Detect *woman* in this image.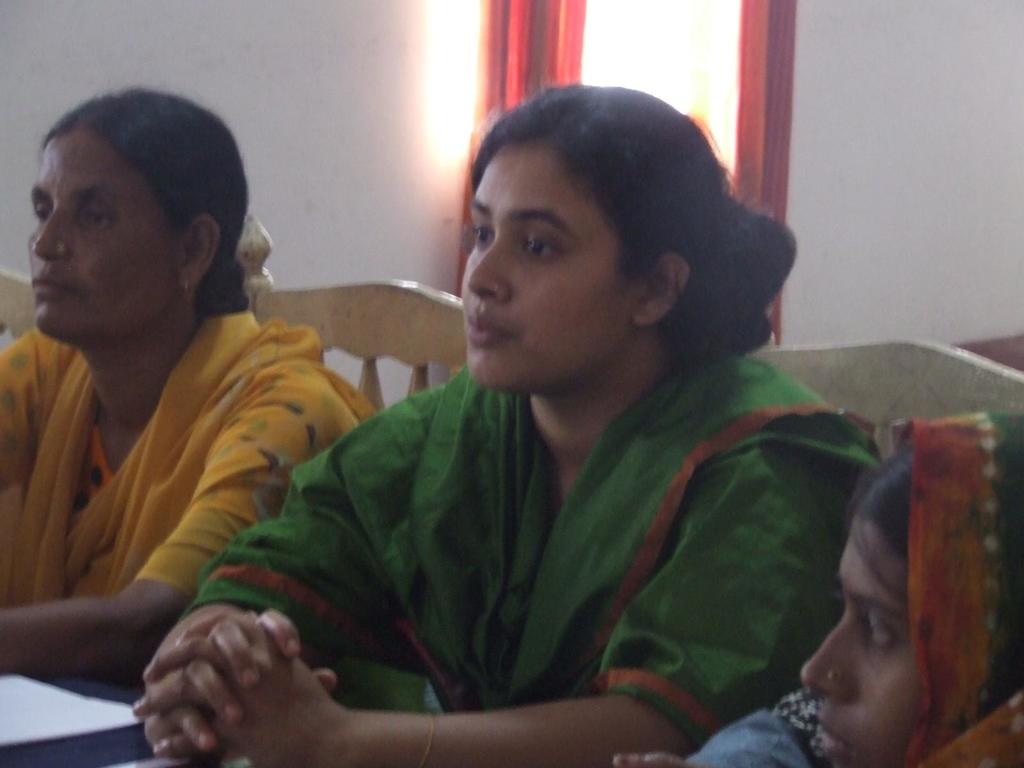
Detection: x1=196, y1=93, x2=956, y2=754.
